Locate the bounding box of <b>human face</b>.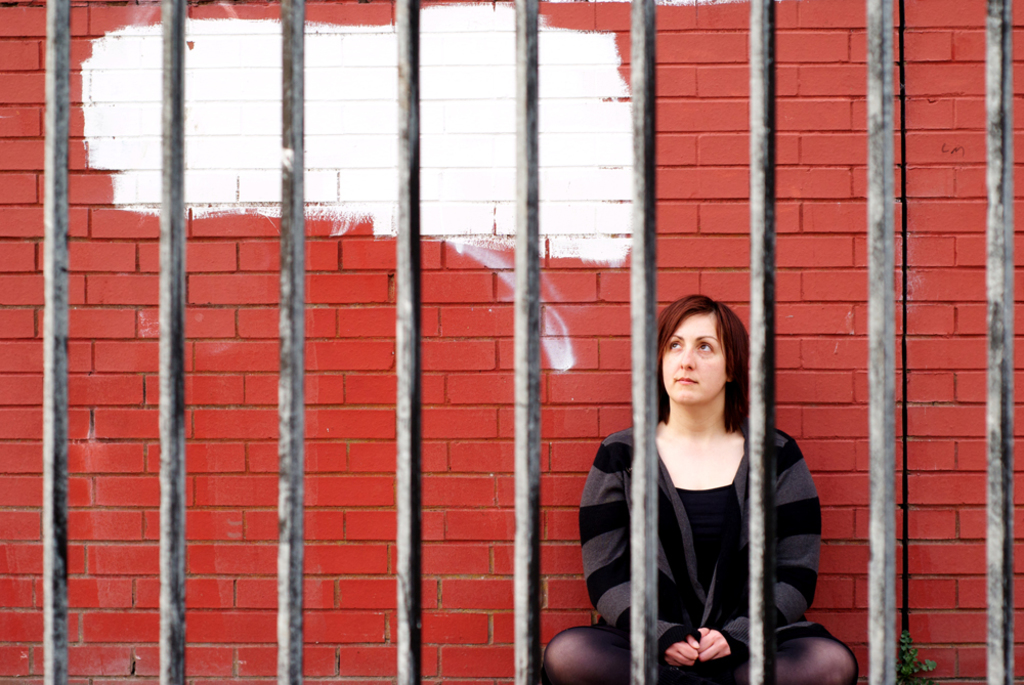
Bounding box: (660,308,727,404).
